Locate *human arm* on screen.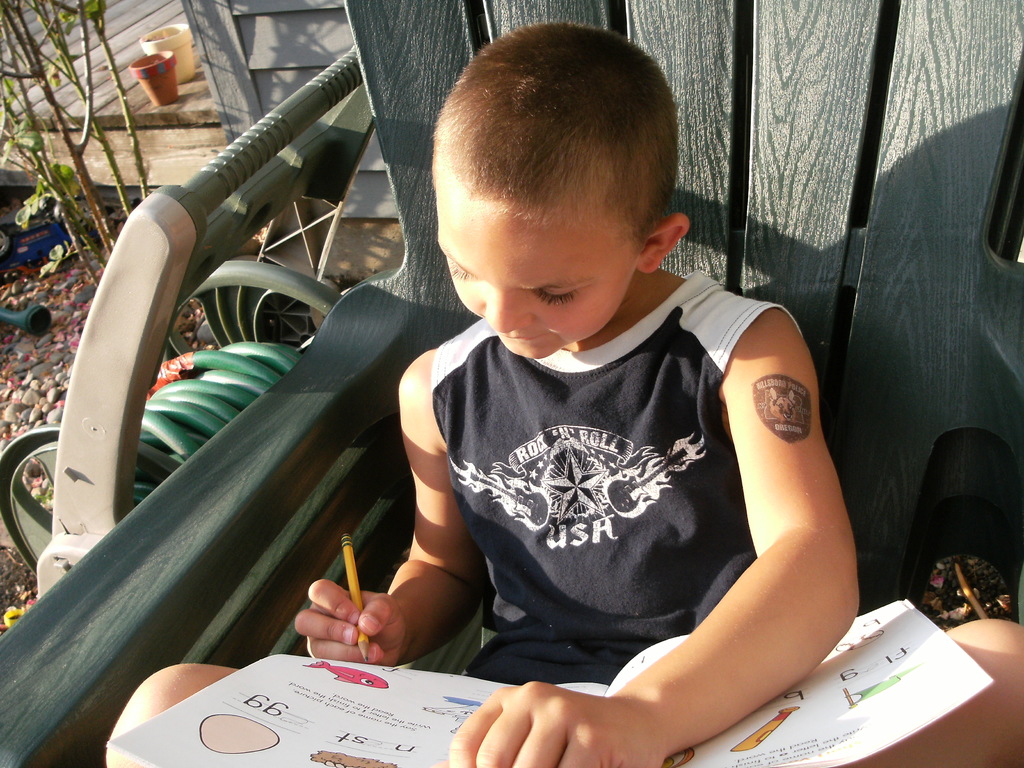
On screen at [289, 346, 483, 669].
